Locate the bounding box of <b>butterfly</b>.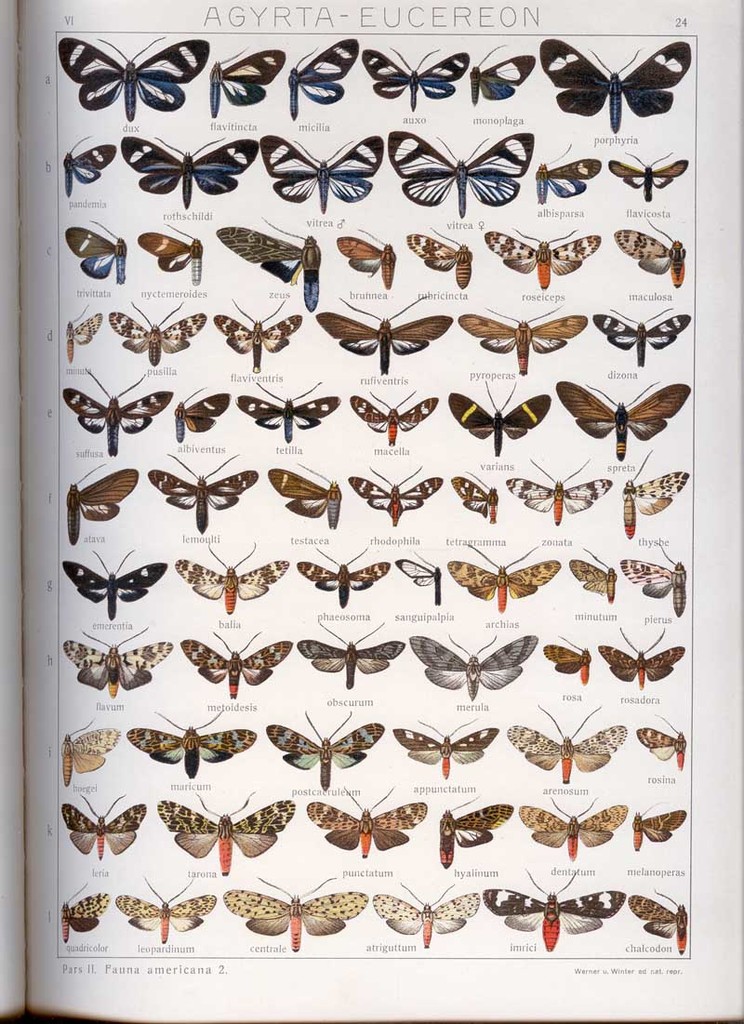
Bounding box: crop(565, 539, 624, 600).
